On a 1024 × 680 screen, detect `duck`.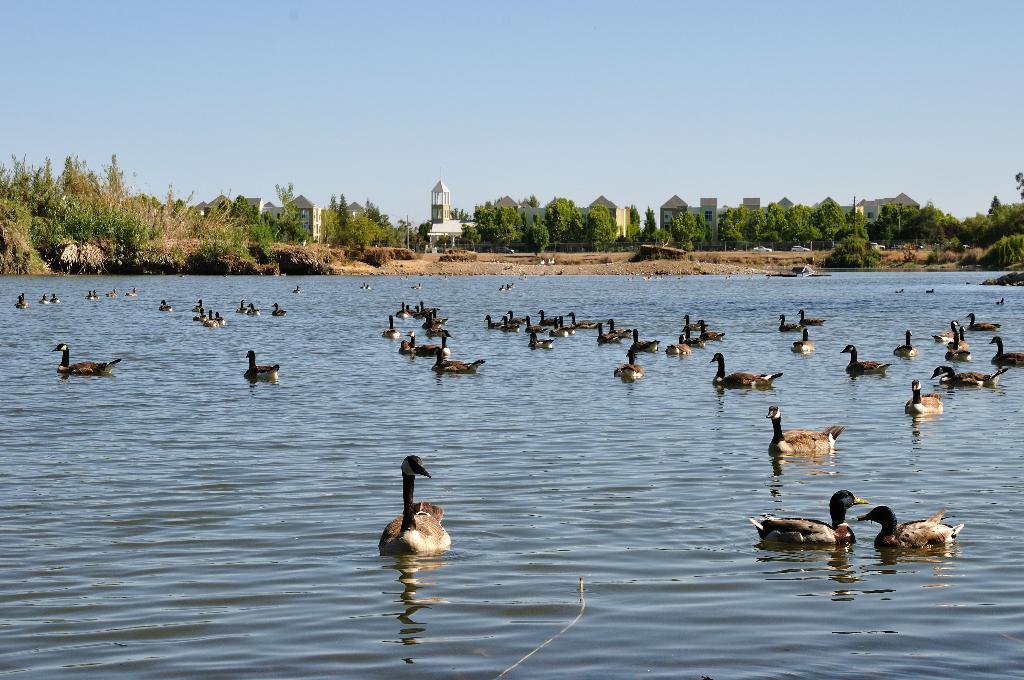
bbox=(634, 327, 662, 352).
